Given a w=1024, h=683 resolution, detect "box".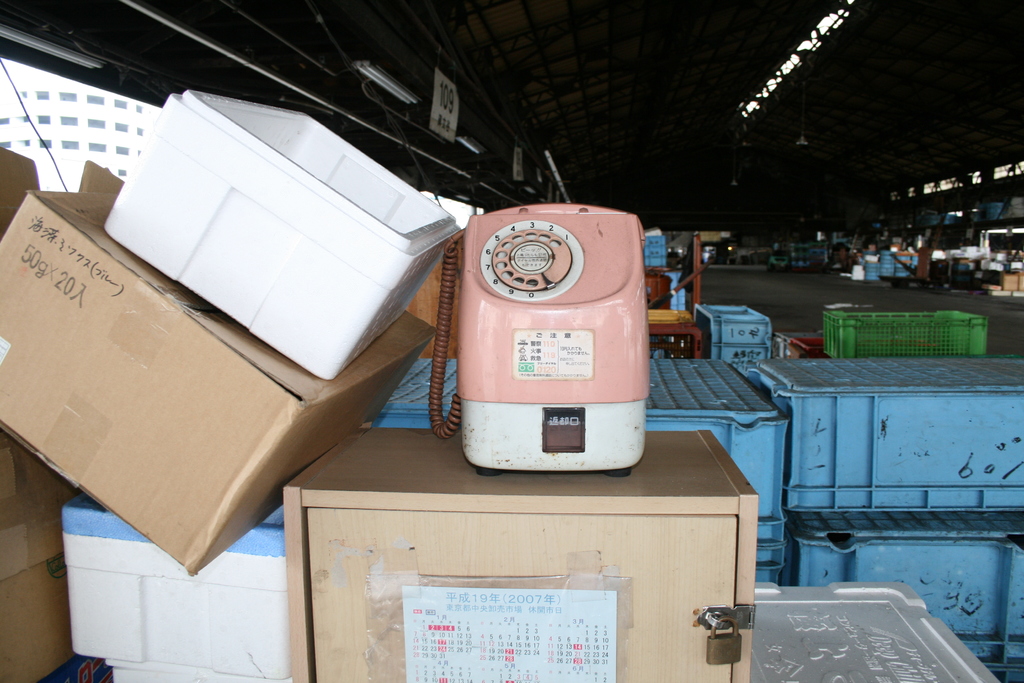
[left=644, top=235, right=665, bottom=266].
